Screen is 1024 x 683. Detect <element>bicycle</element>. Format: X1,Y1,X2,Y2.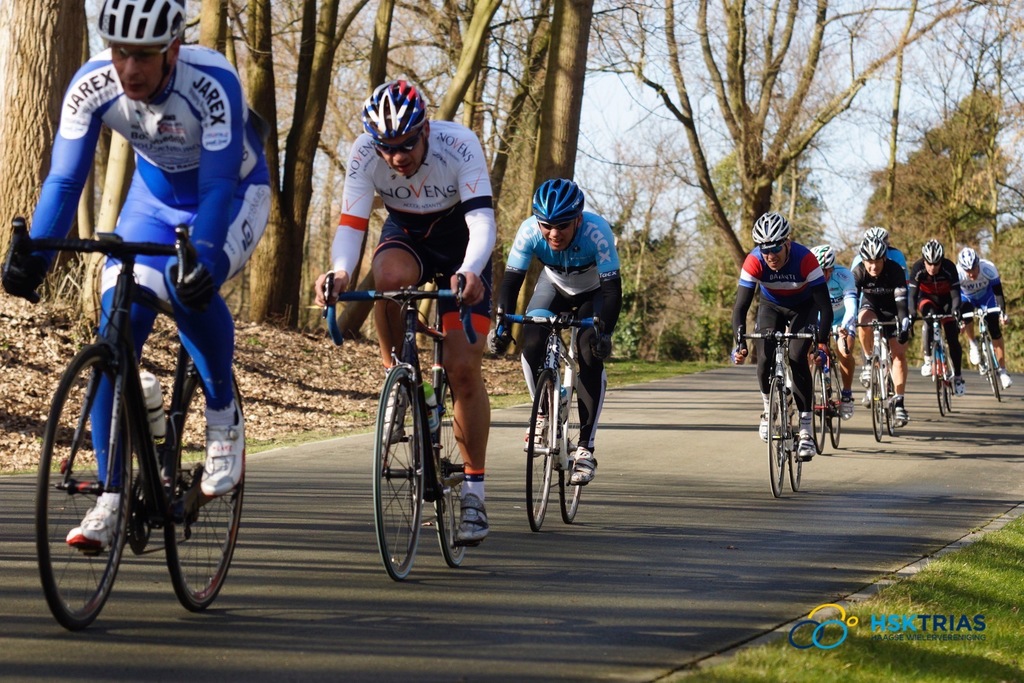
799,330,860,458.
